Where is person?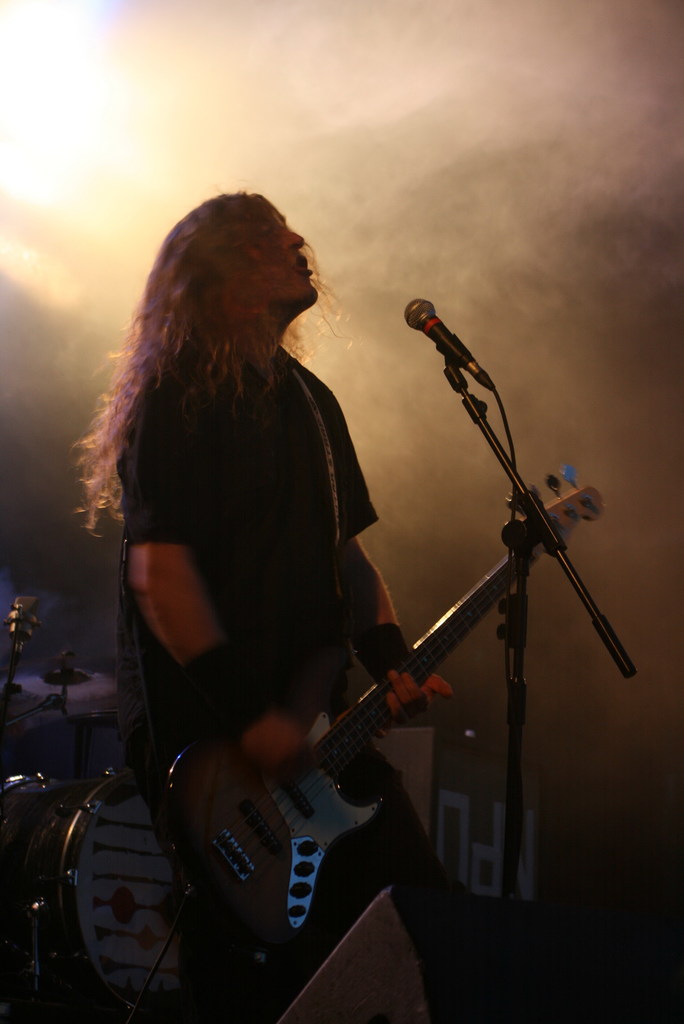
101/189/454/776.
